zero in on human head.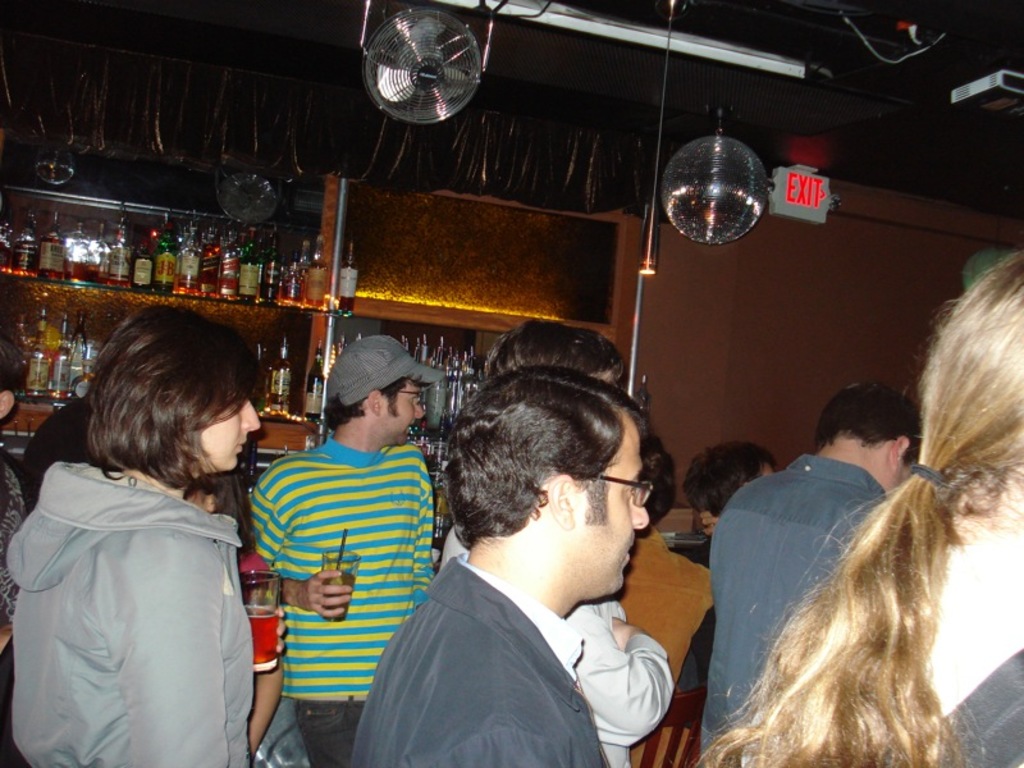
Zeroed in: left=184, top=470, right=246, bottom=515.
